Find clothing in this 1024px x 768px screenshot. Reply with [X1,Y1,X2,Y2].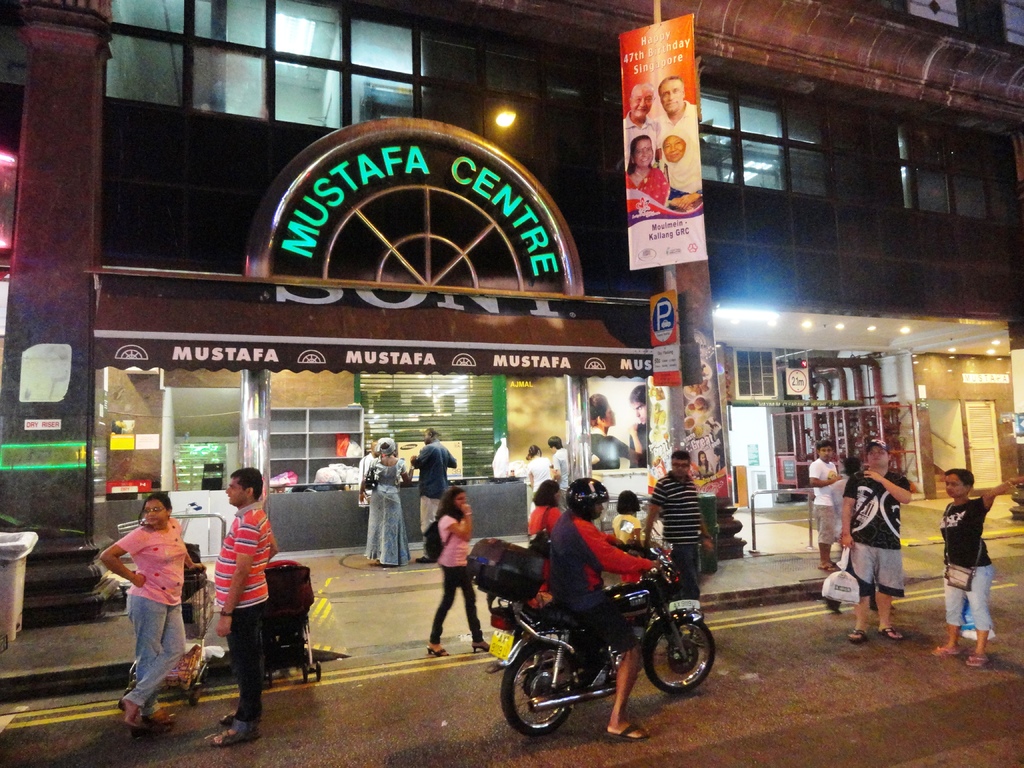
[811,502,838,540].
